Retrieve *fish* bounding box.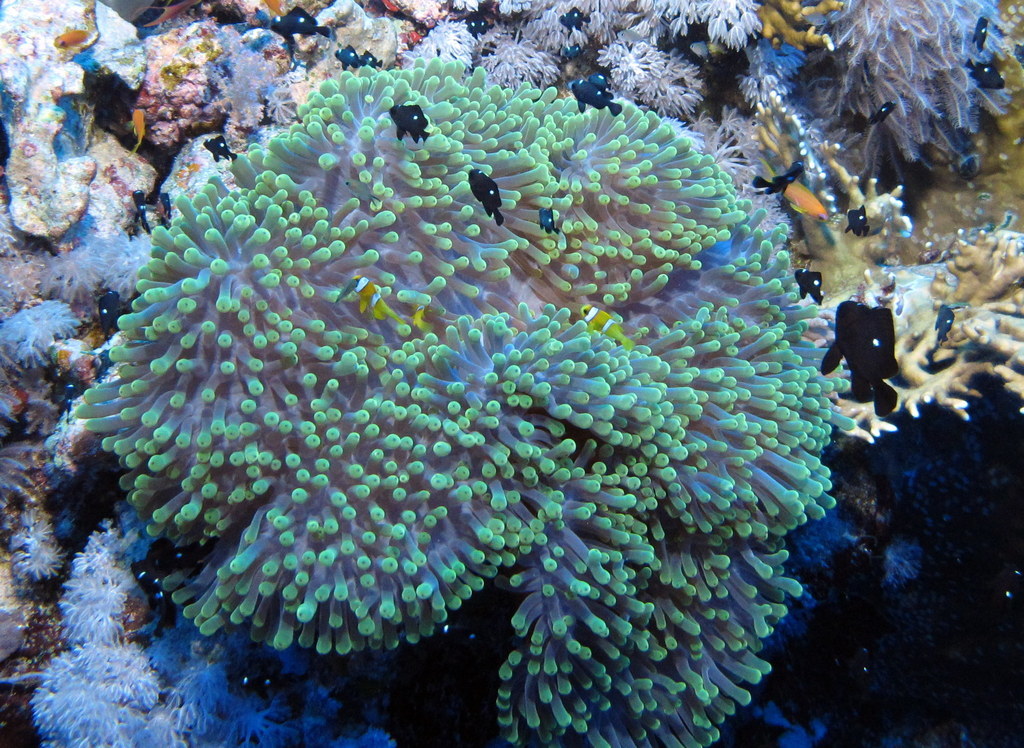
Bounding box: region(240, 671, 279, 693).
